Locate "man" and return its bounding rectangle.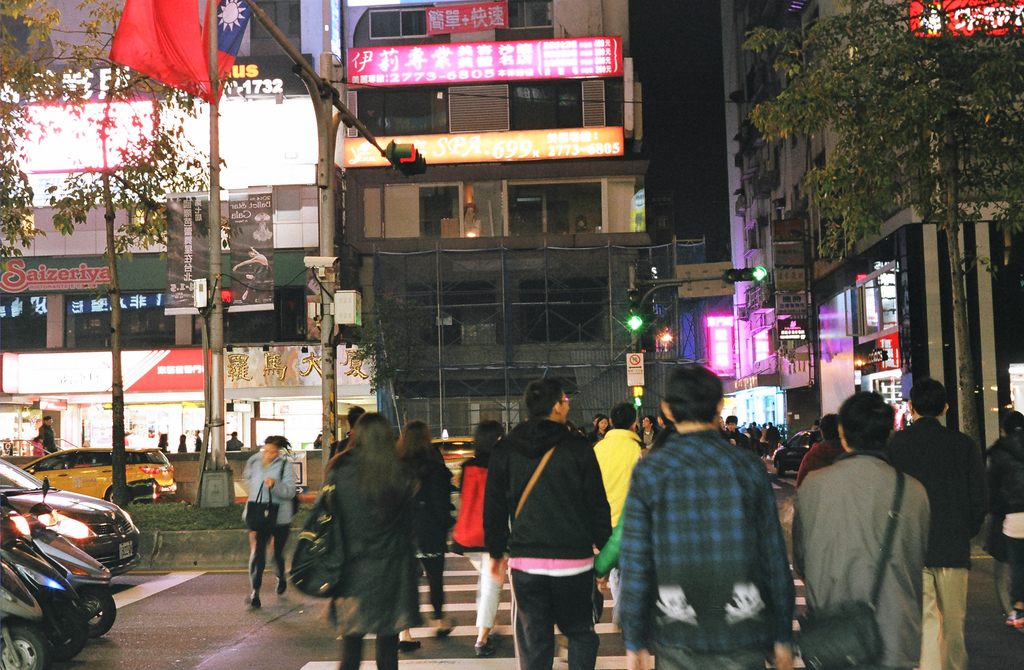
{"left": 720, "top": 414, "right": 753, "bottom": 457}.
